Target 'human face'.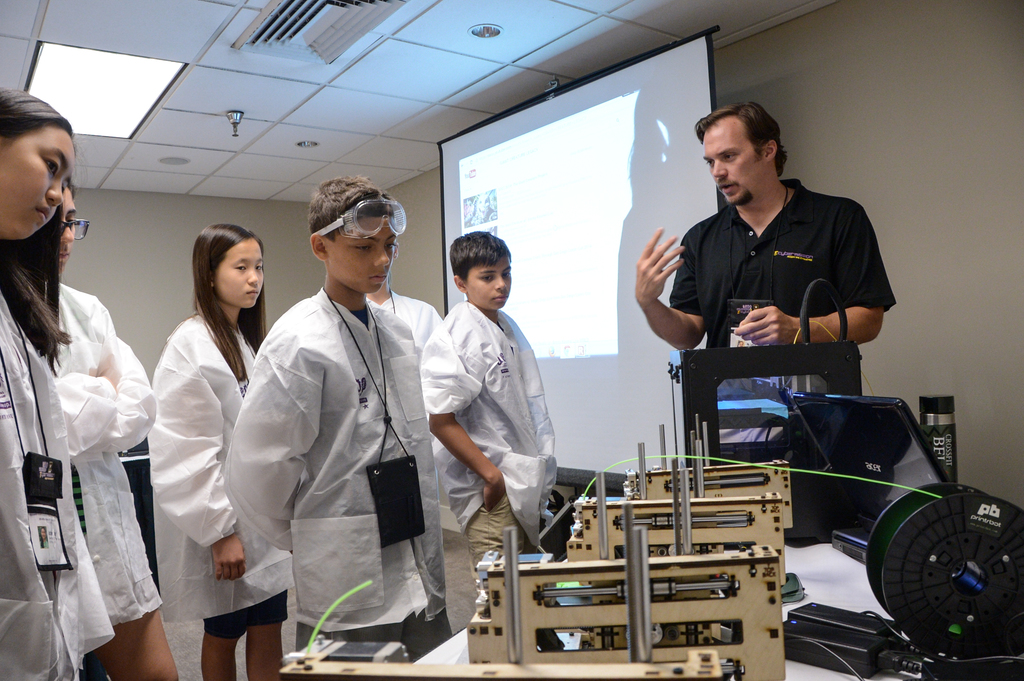
Target region: bbox=[470, 257, 513, 310].
